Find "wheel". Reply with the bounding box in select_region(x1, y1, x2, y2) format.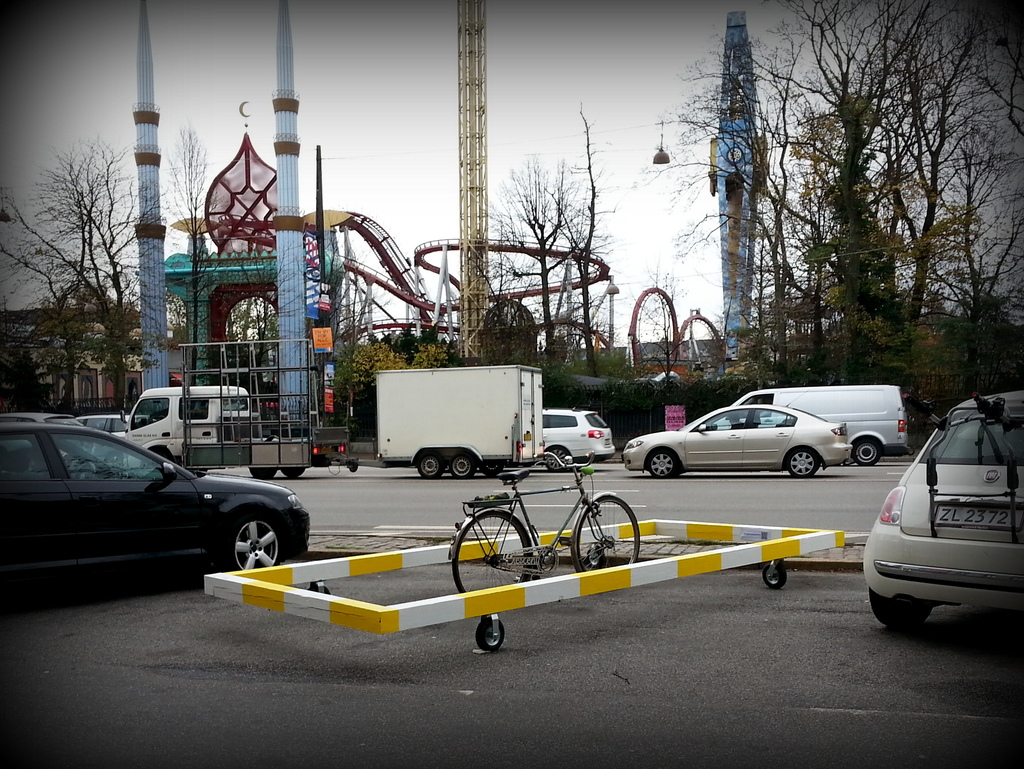
select_region(225, 514, 280, 572).
